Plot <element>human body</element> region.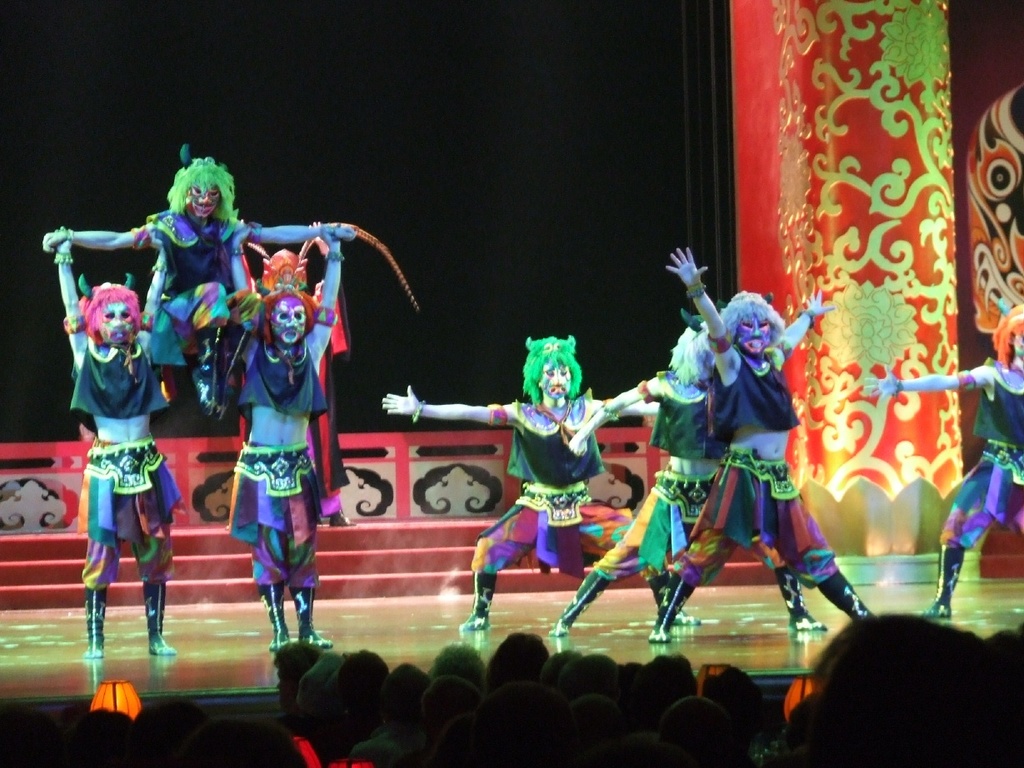
Plotted at (x1=224, y1=217, x2=347, y2=660).
